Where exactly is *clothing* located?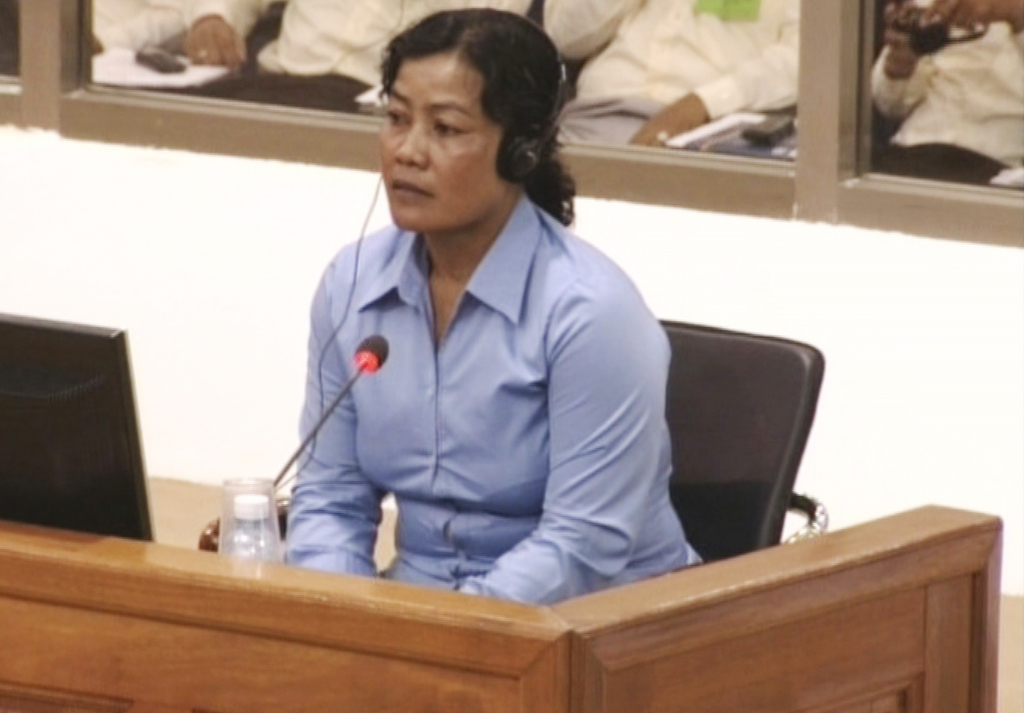
Its bounding box is <box>264,153,719,602</box>.
